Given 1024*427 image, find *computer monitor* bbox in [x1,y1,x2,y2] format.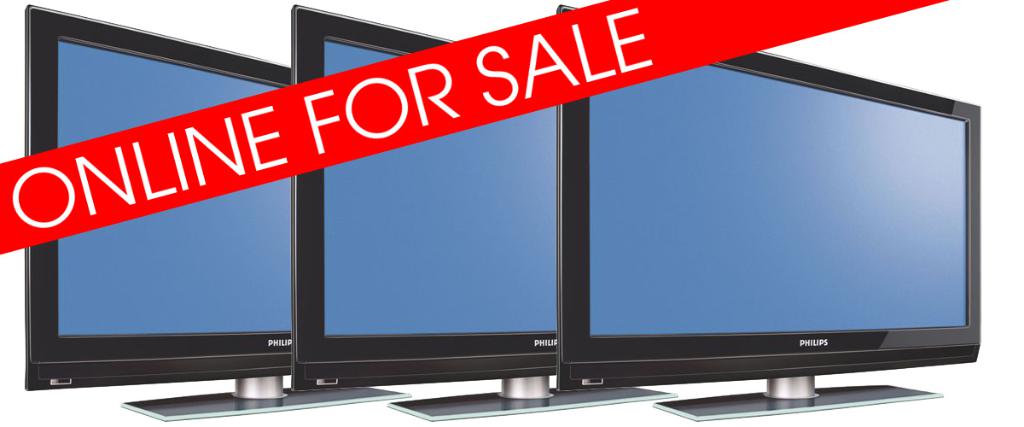
[25,7,411,424].
